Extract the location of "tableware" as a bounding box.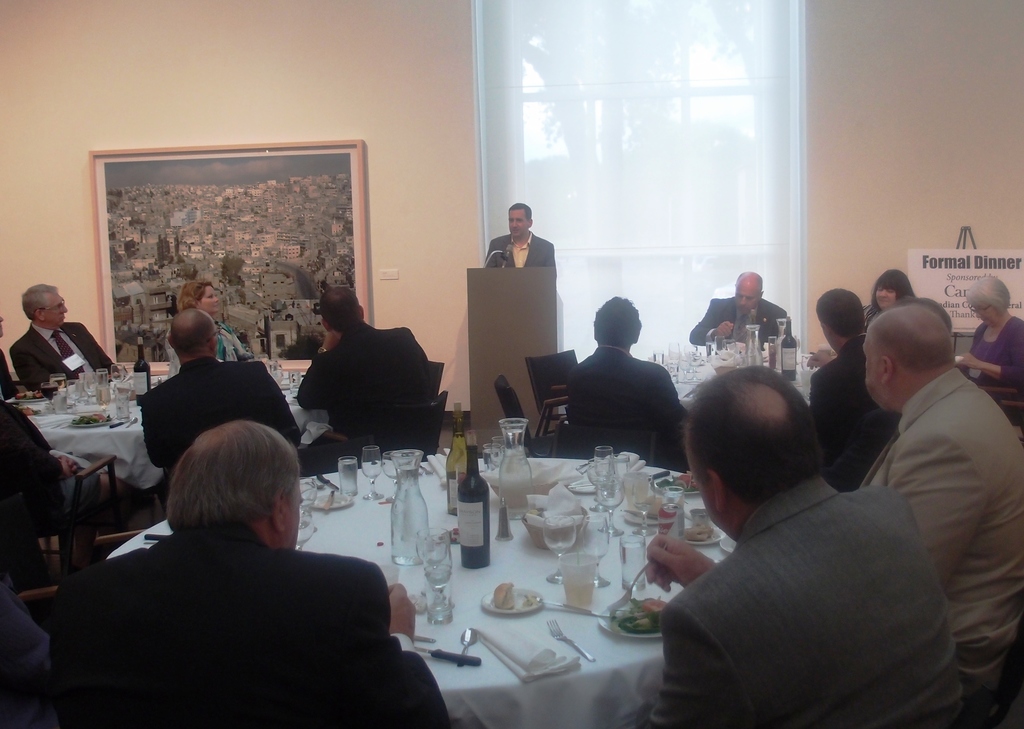
Rect(143, 530, 171, 540).
